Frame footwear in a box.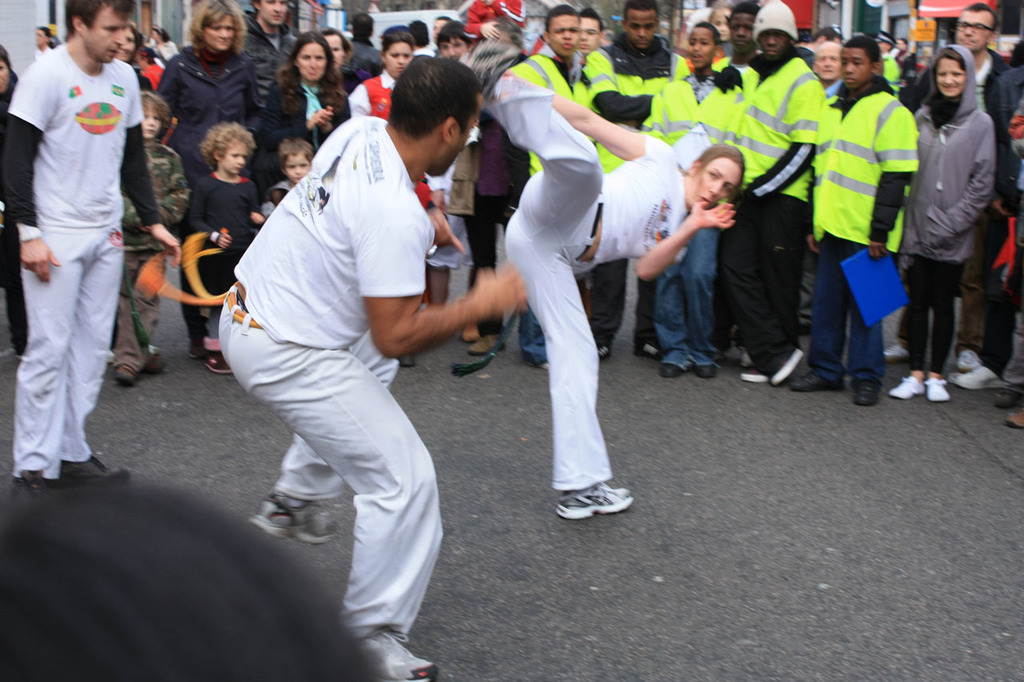
[left=659, top=360, right=684, bottom=378].
